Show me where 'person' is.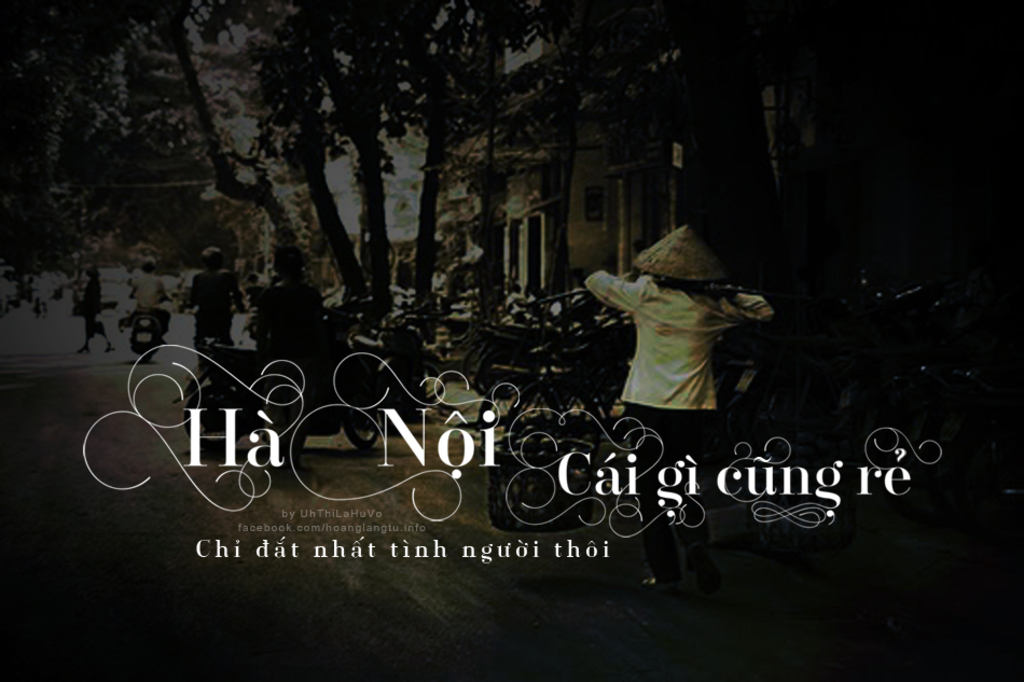
'person' is at BBox(580, 232, 772, 581).
